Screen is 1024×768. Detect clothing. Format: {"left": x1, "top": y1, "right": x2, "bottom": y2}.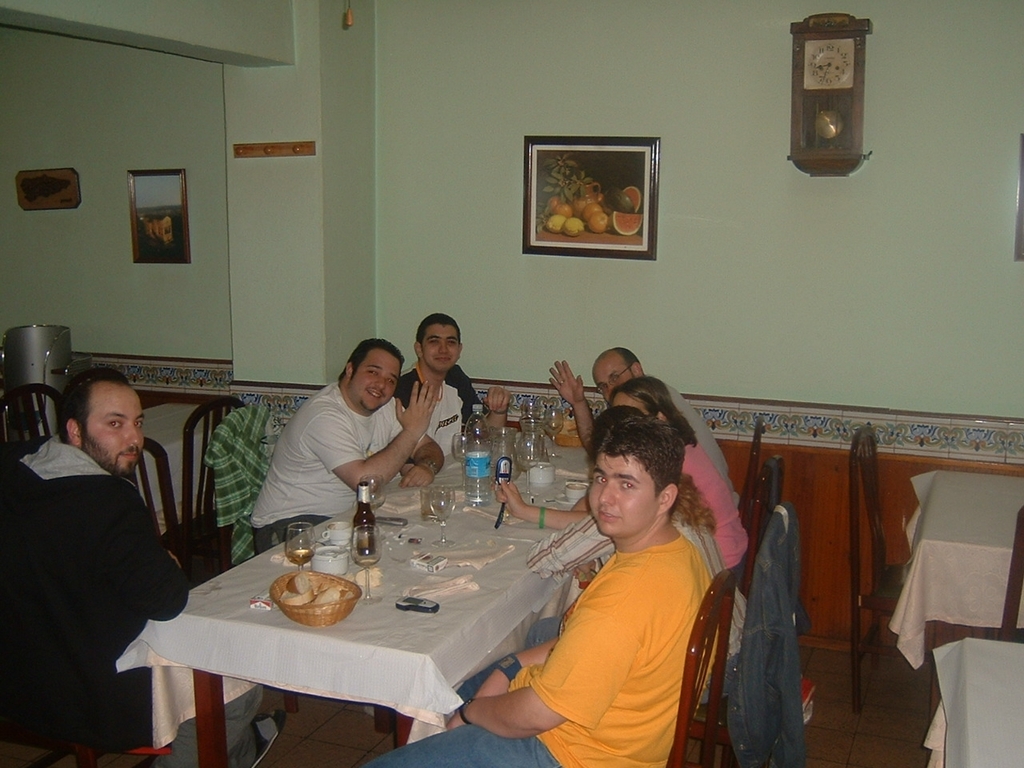
{"left": 14, "top": 384, "right": 188, "bottom": 758}.
